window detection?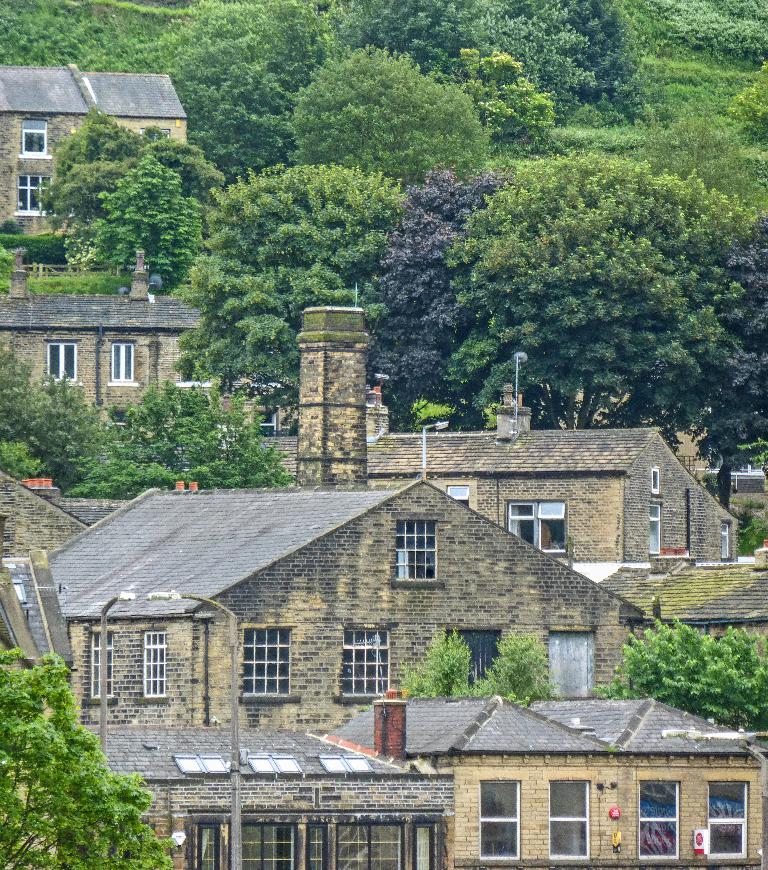
646 775 699 862
